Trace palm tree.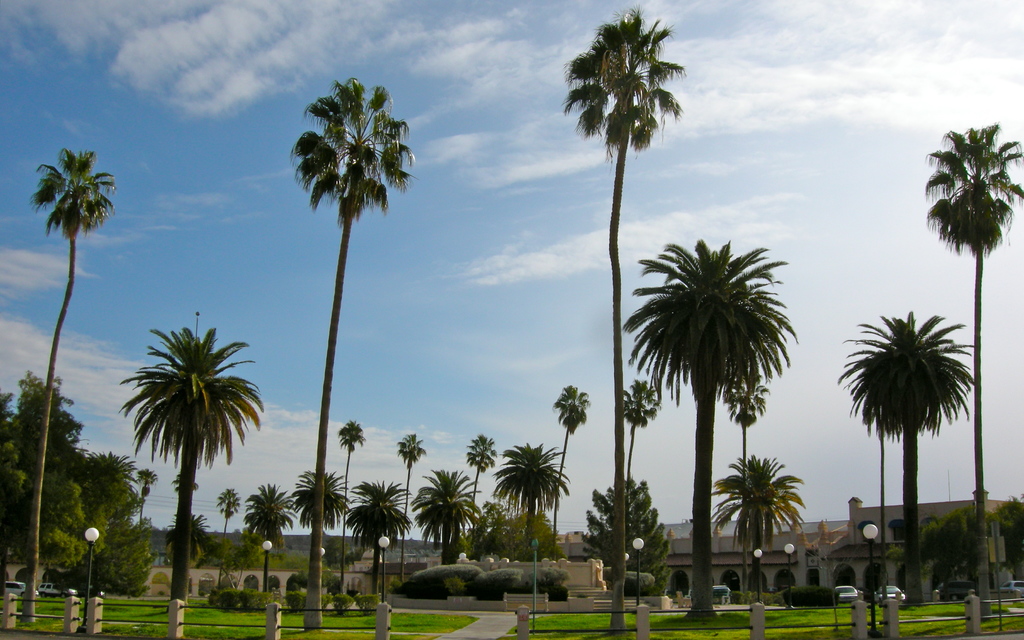
Traced to Rect(856, 316, 961, 526).
